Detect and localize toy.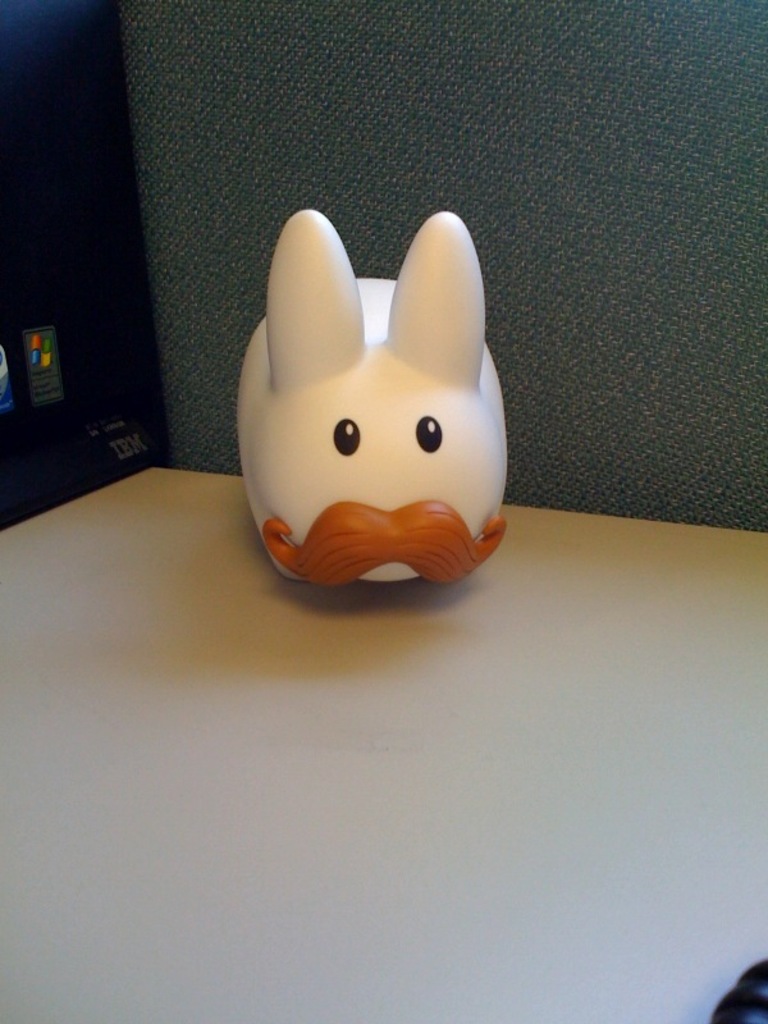
Localized at x1=225, y1=197, x2=502, y2=600.
